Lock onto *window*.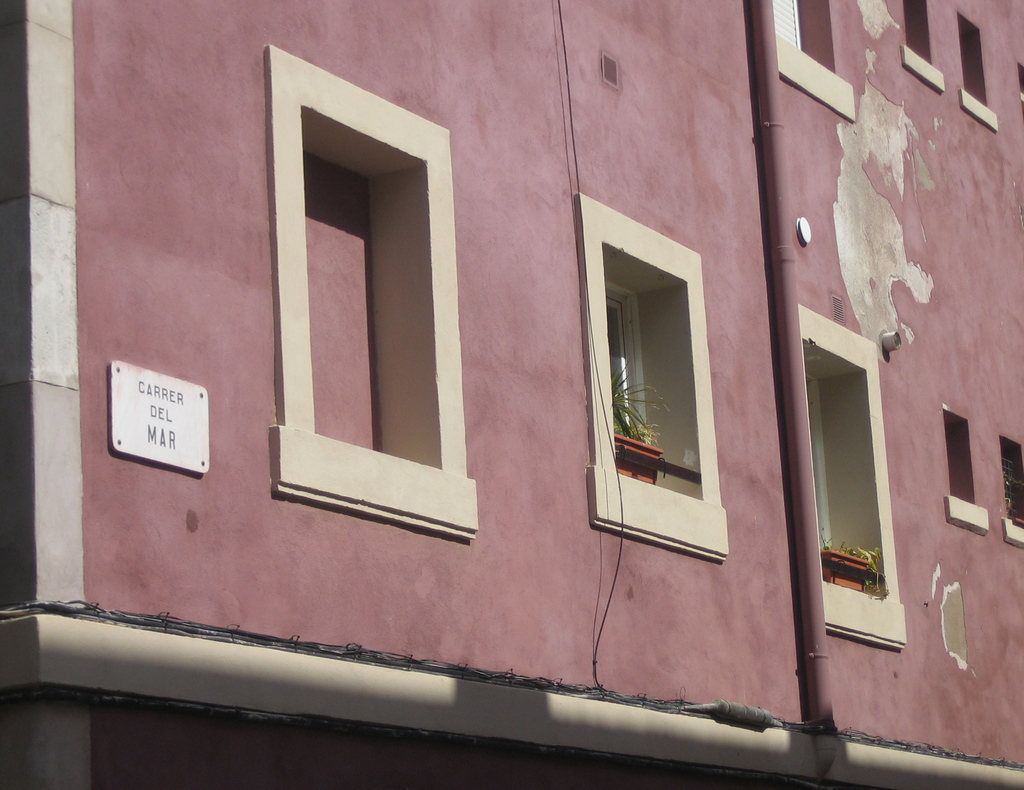
Locked: left=303, top=152, right=382, bottom=455.
